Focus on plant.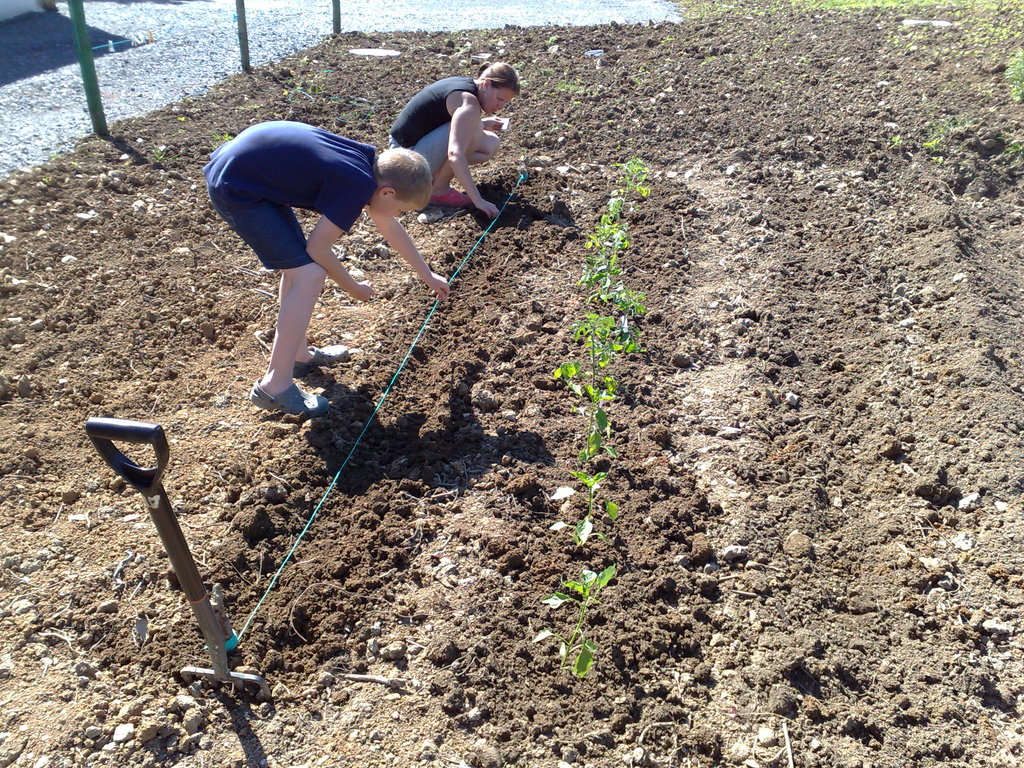
Focused at x1=668, y1=0, x2=1023, y2=163.
